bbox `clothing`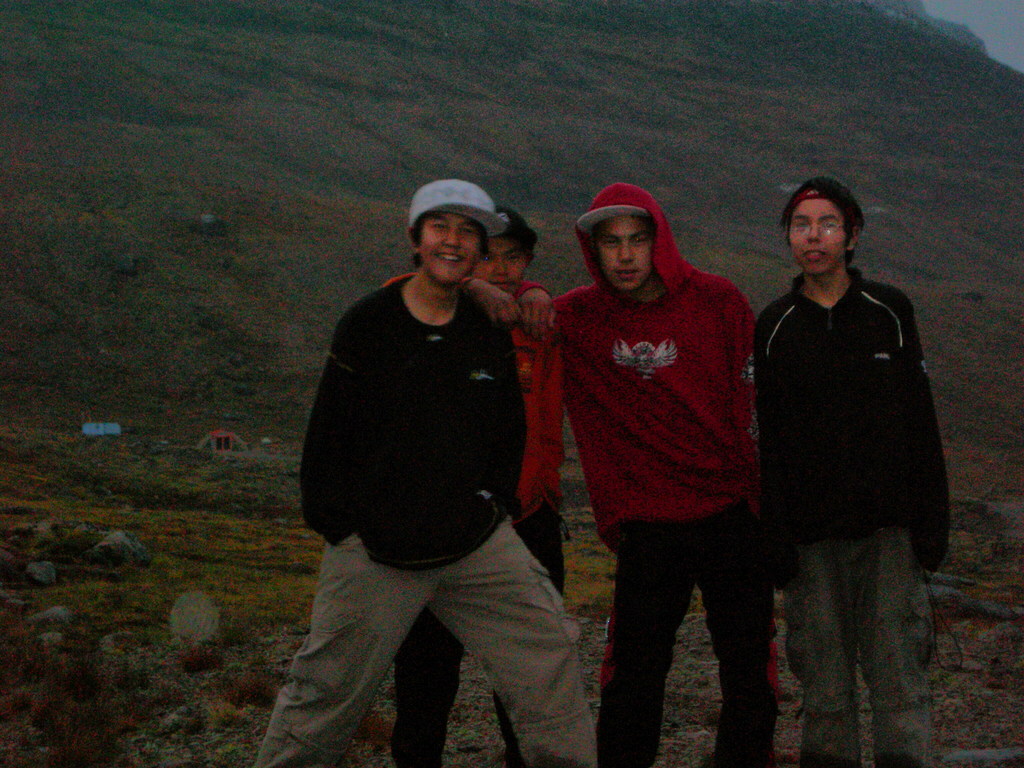
<region>550, 268, 760, 767</region>
